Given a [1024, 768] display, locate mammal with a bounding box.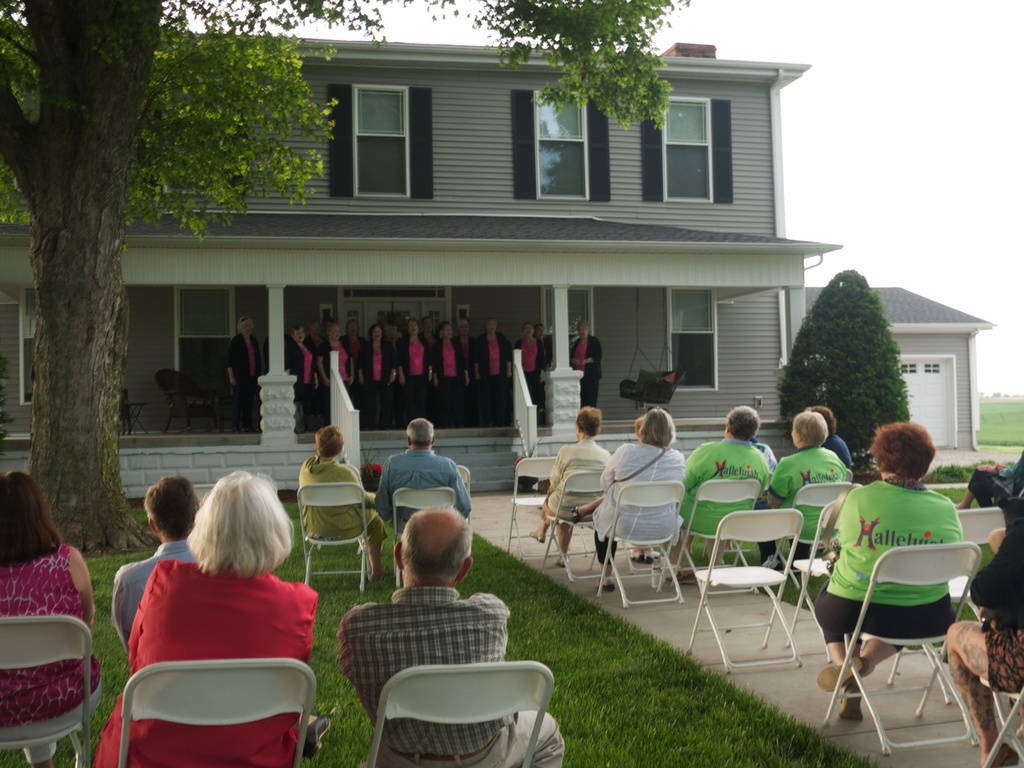
Located: [left=755, top=409, right=845, bottom=569].
